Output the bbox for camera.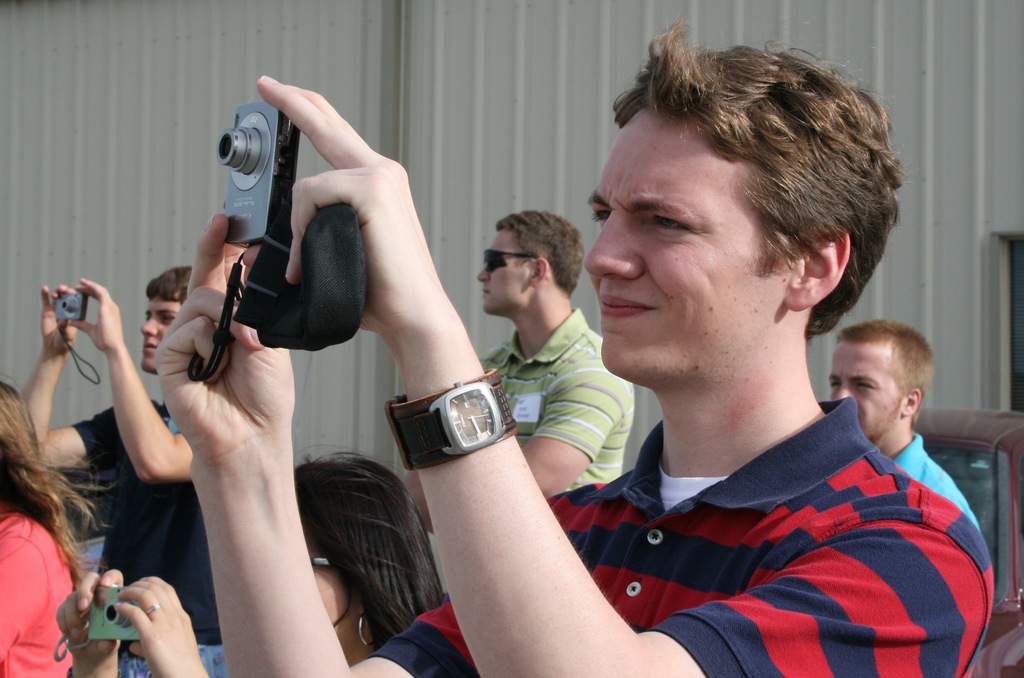
85 585 140 638.
